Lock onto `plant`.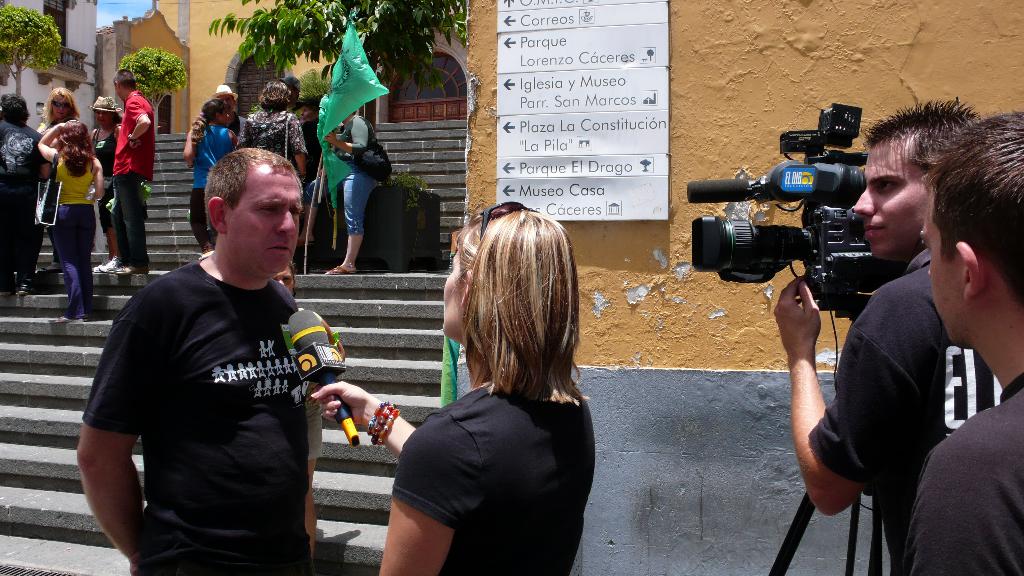
Locked: rect(0, 9, 63, 73).
